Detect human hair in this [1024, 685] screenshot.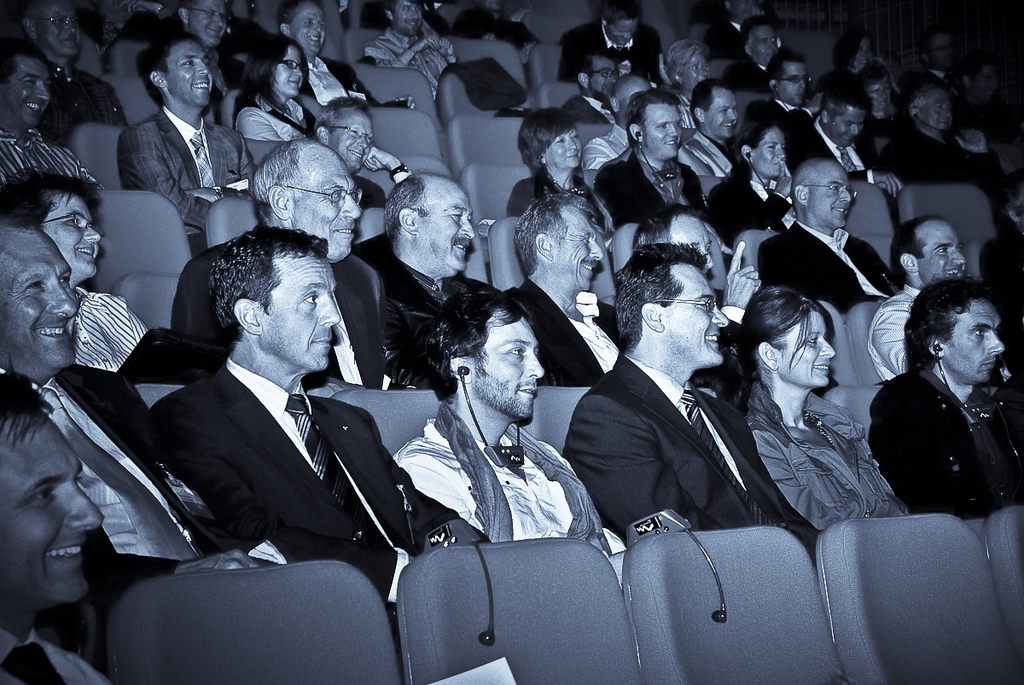
Detection: <region>666, 39, 710, 73</region>.
